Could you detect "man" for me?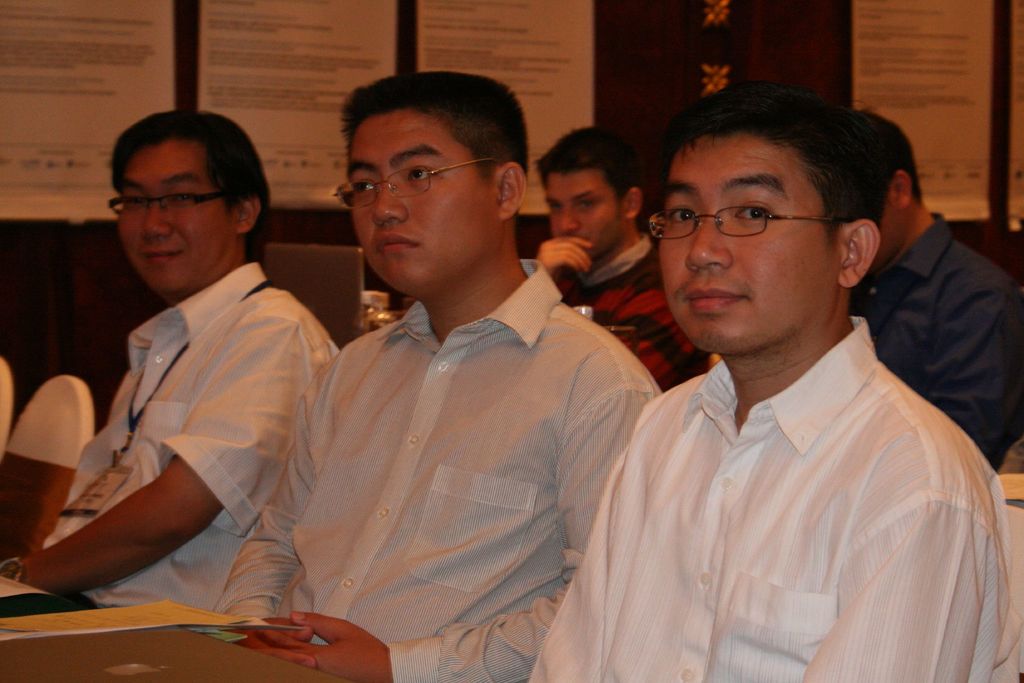
Detection result: [853, 108, 1023, 482].
